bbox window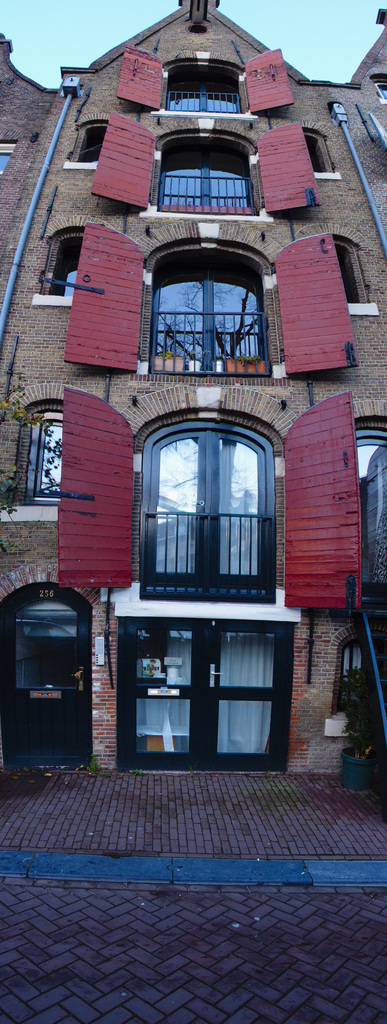
{"left": 72, "top": 225, "right": 354, "bottom": 378}
